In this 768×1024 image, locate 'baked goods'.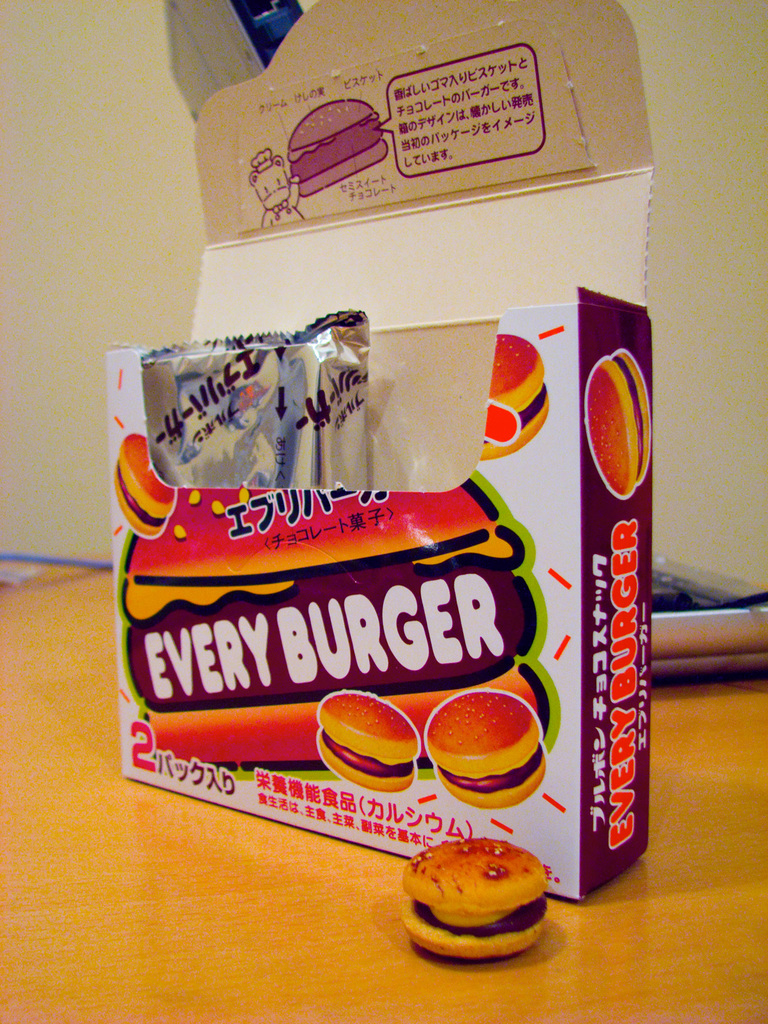
Bounding box: <bbox>114, 433, 177, 541</bbox>.
